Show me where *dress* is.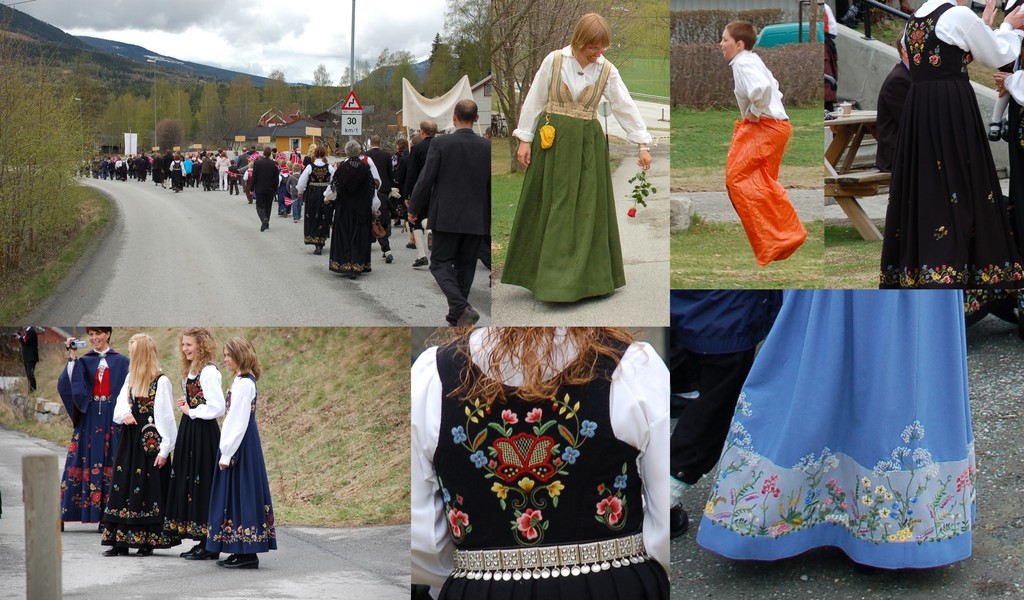
*dress* is at box(293, 159, 335, 247).
